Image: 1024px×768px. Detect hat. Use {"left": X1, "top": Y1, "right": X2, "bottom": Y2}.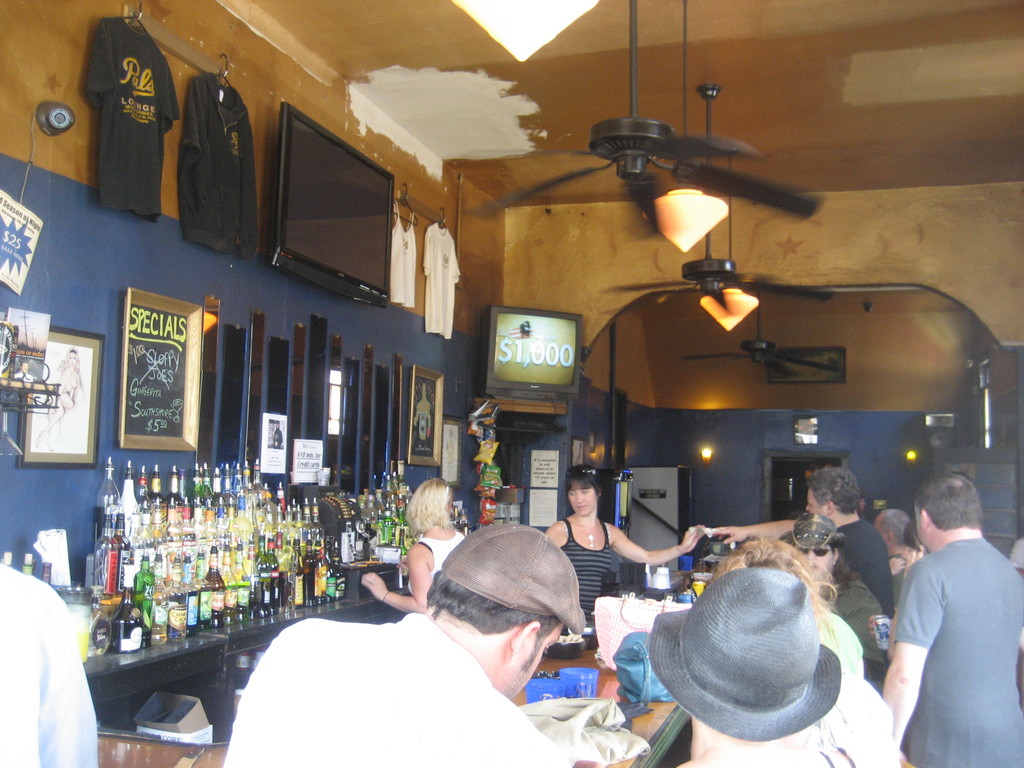
{"left": 646, "top": 563, "right": 846, "bottom": 743}.
